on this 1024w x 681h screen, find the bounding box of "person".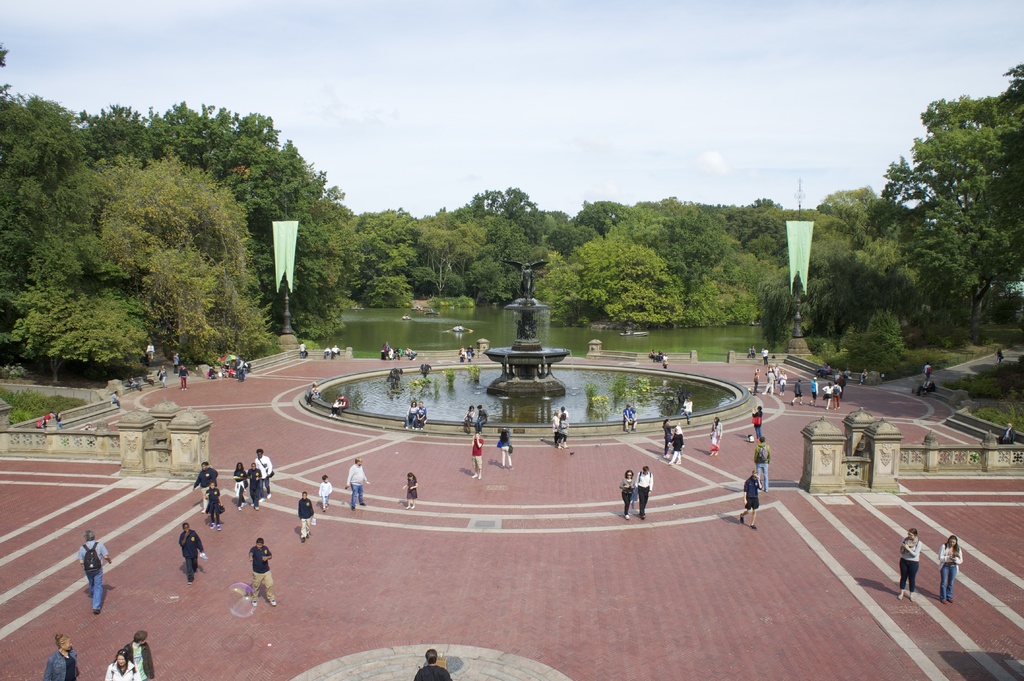
Bounding box: [751,434,772,495].
